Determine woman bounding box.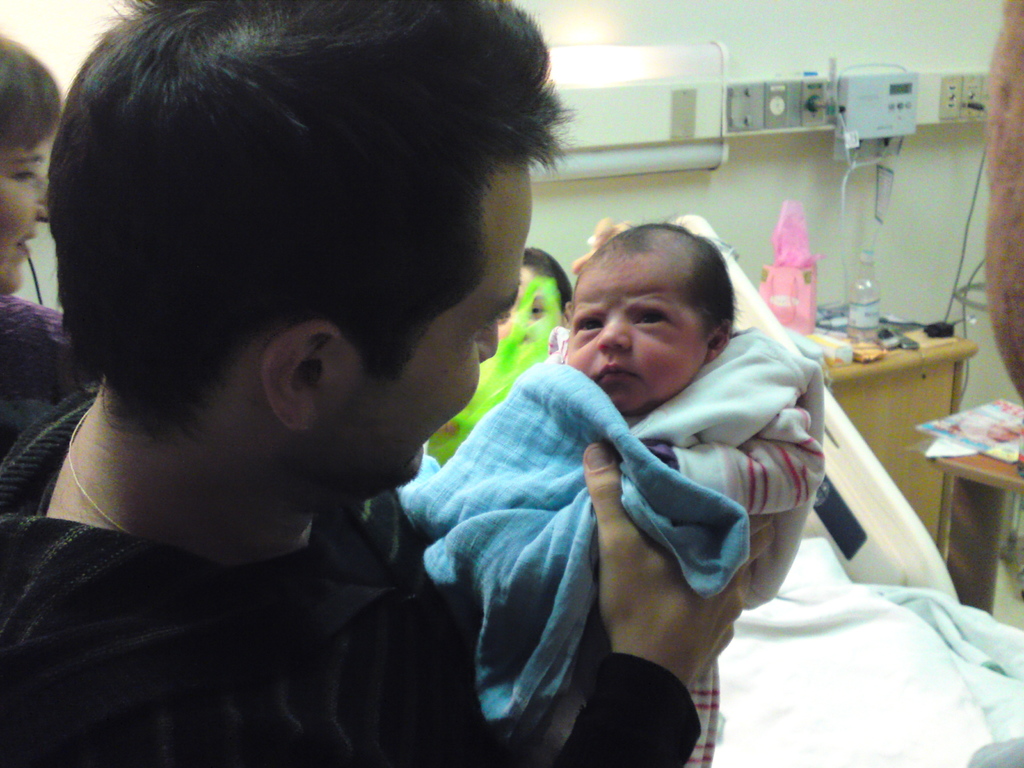
Determined: [496,246,588,355].
